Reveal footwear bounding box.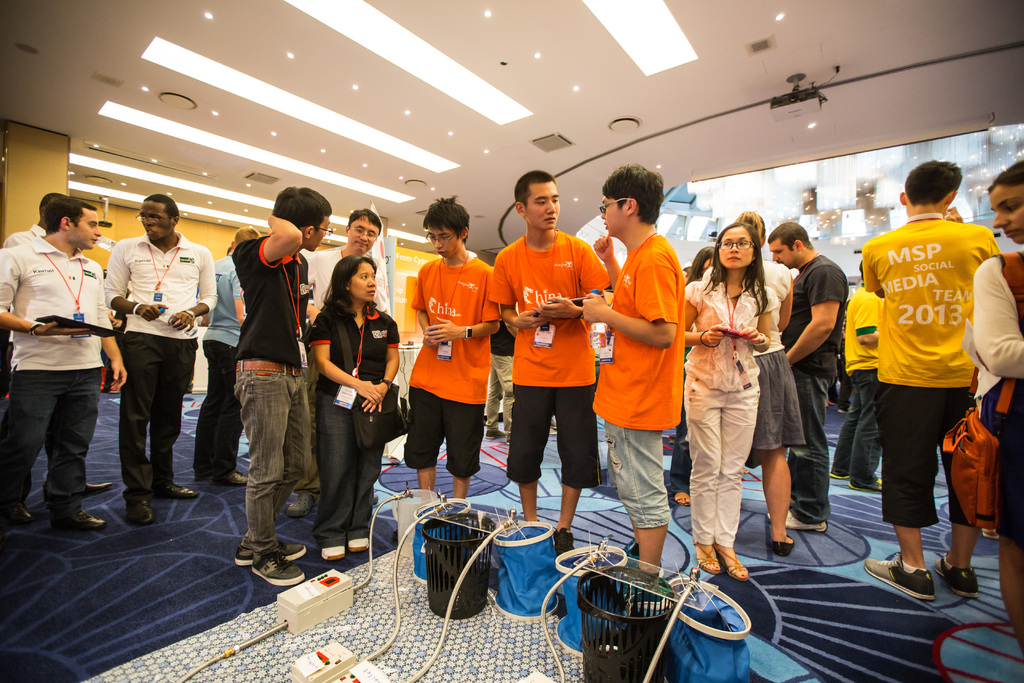
Revealed: Rect(232, 541, 306, 571).
